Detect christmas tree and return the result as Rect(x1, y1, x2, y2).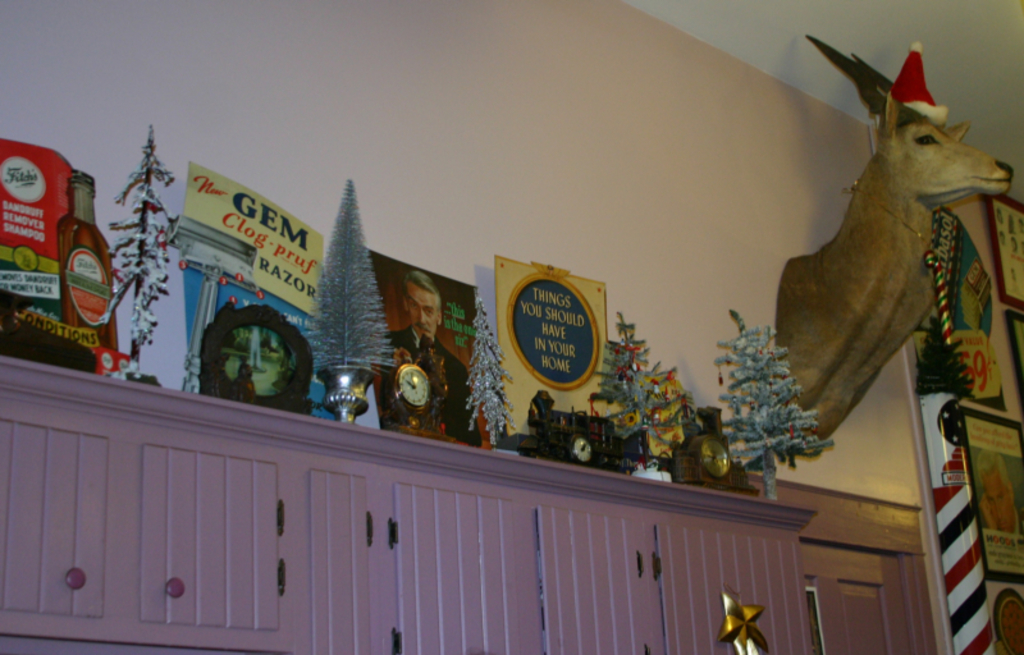
Rect(105, 132, 195, 388).
